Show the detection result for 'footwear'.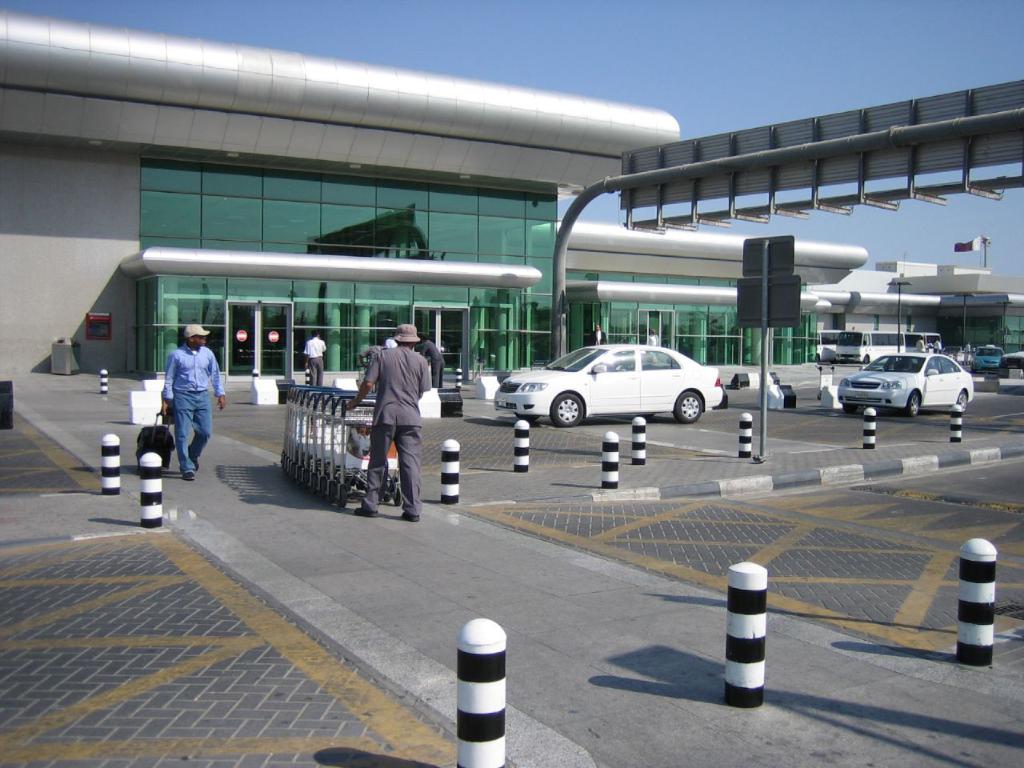
193/461/198/472.
